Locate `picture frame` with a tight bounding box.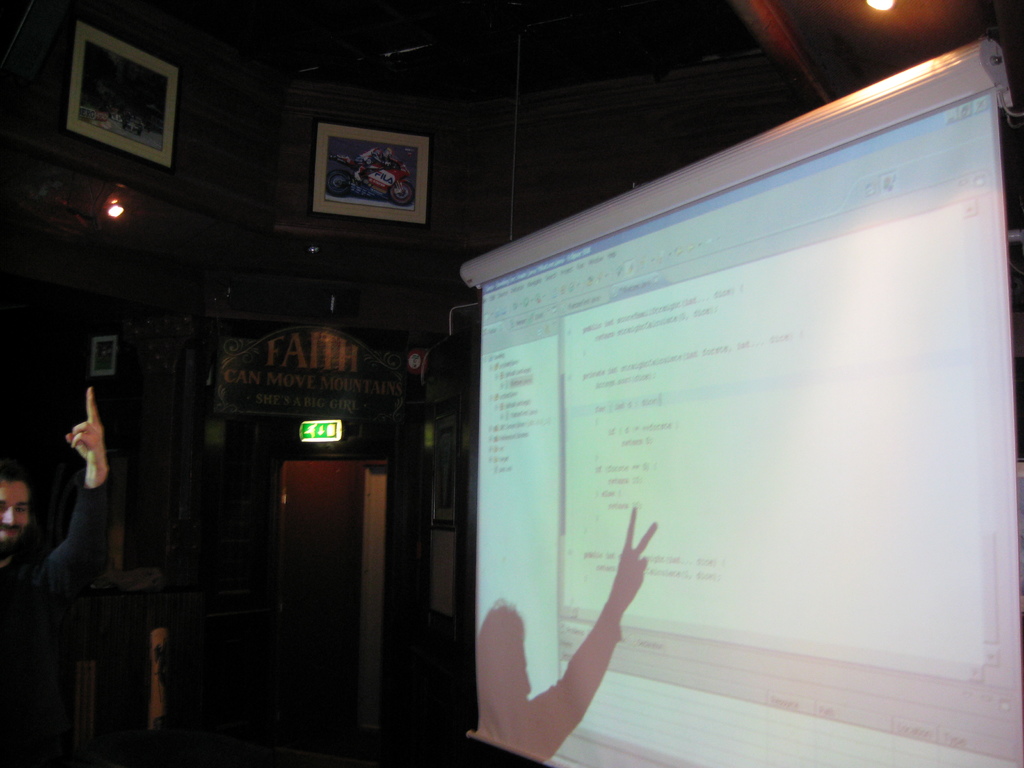
bbox=[88, 333, 119, 379].
